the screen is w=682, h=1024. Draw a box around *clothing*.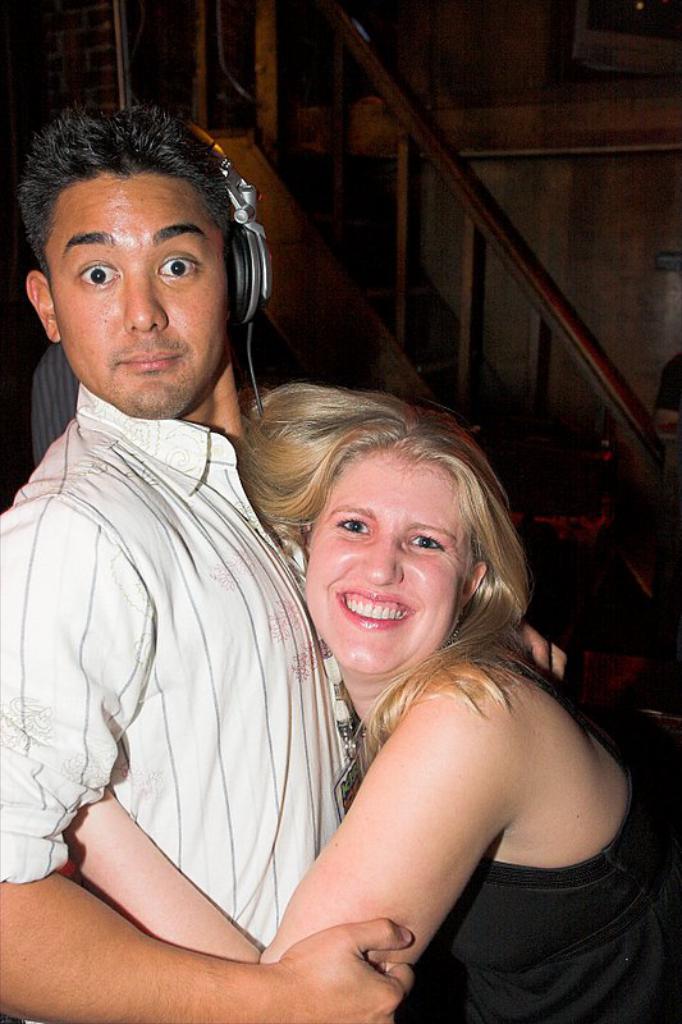
crop(0, 381, 354, 1023).
